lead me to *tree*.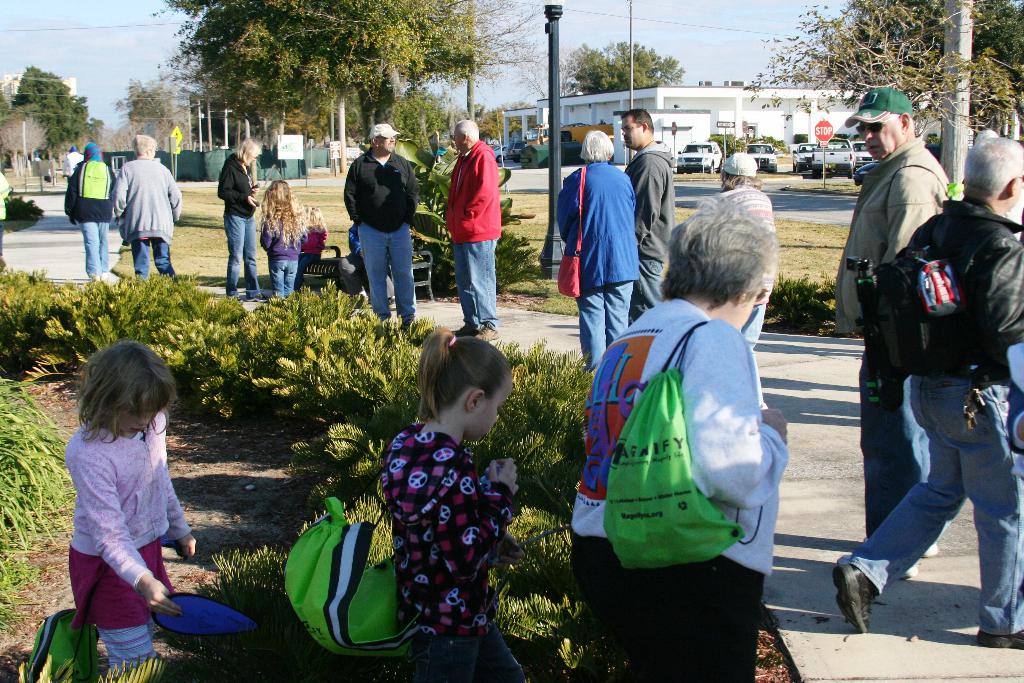
Lead to crop(155, 0, 559, 169).
